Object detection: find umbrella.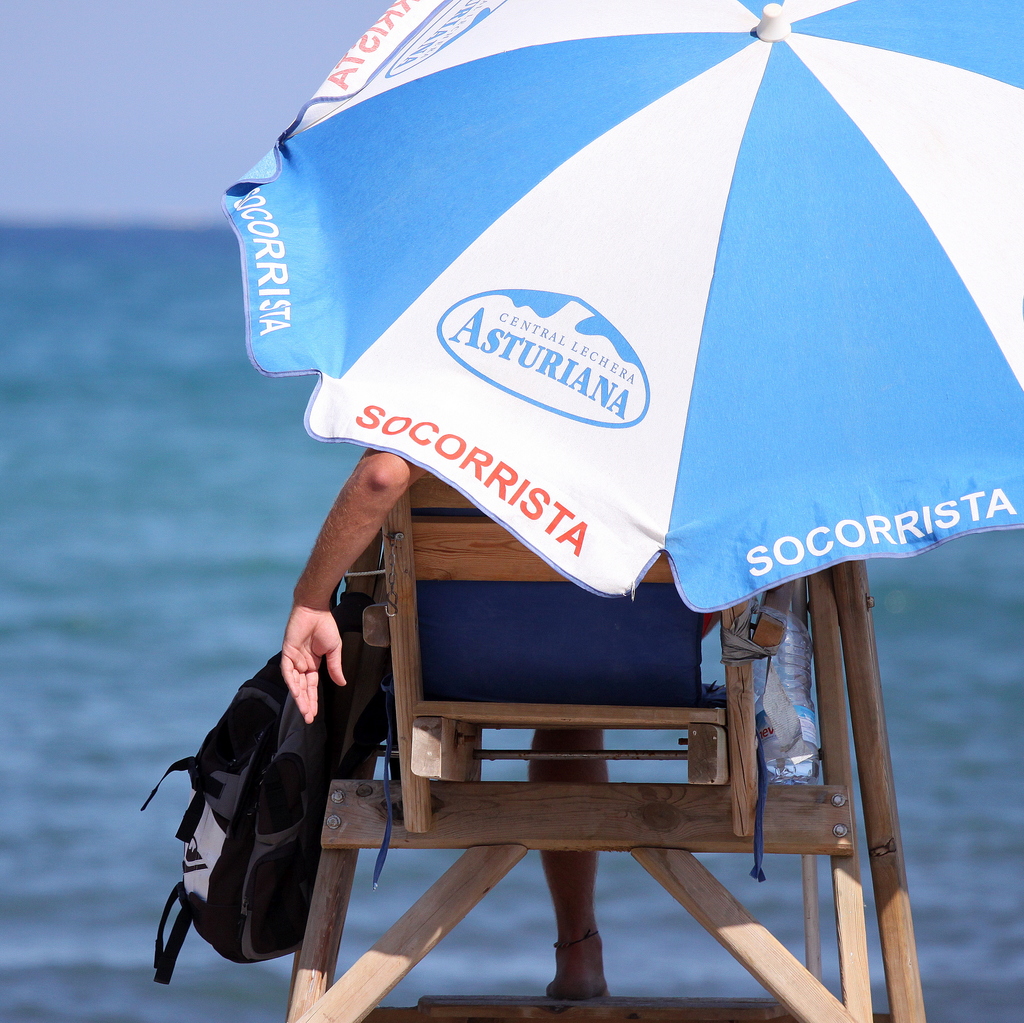
locate(201, 0, 1023, 735).
